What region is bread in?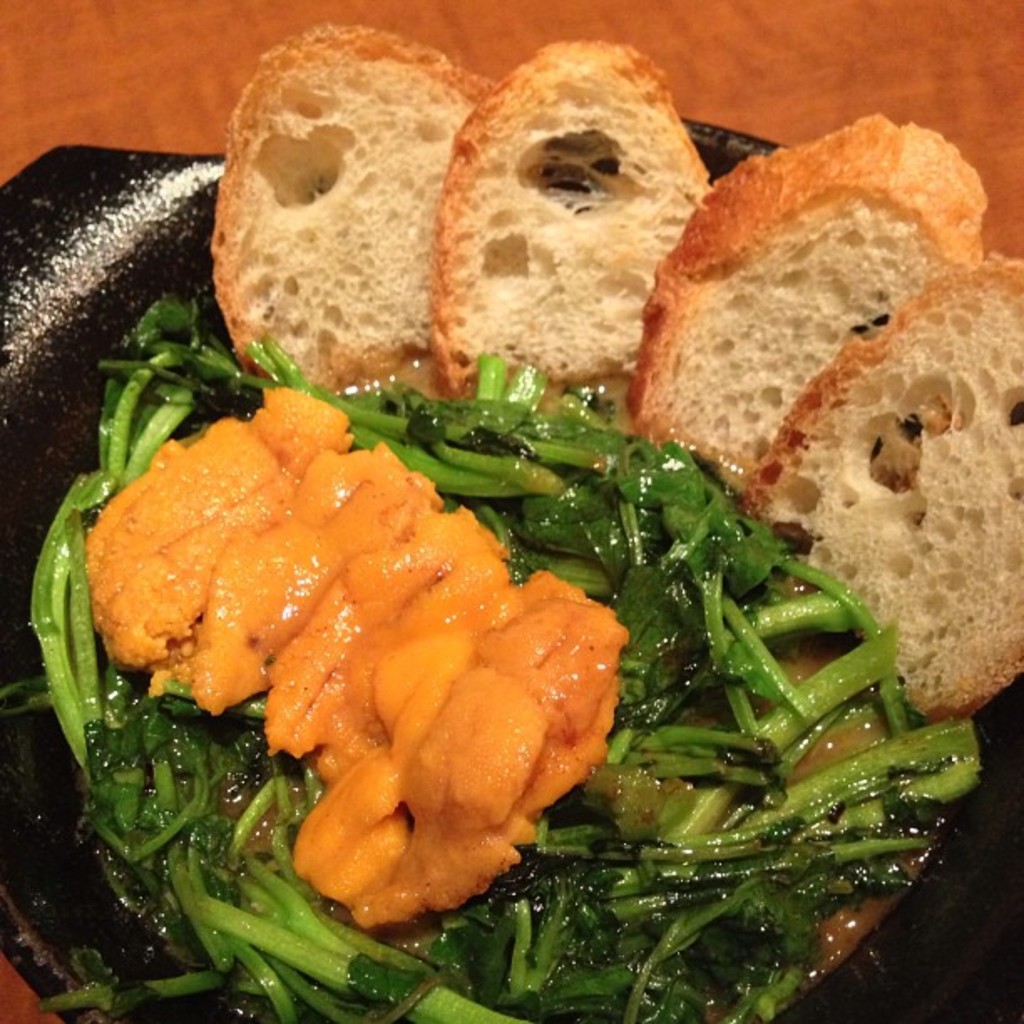
(x1=632, y1=115, x2=987, y2=480).
